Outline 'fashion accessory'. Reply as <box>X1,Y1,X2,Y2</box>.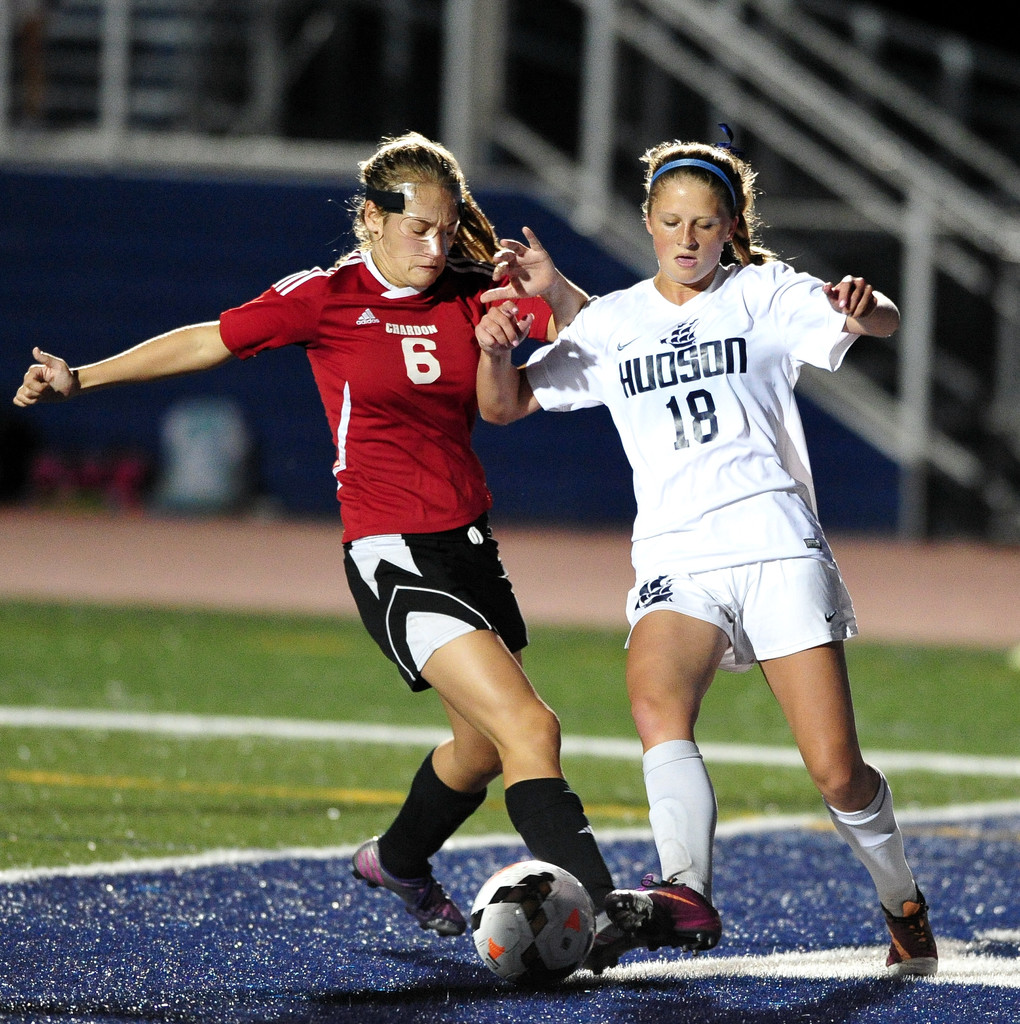
<box>643,154,743,220</box>.
